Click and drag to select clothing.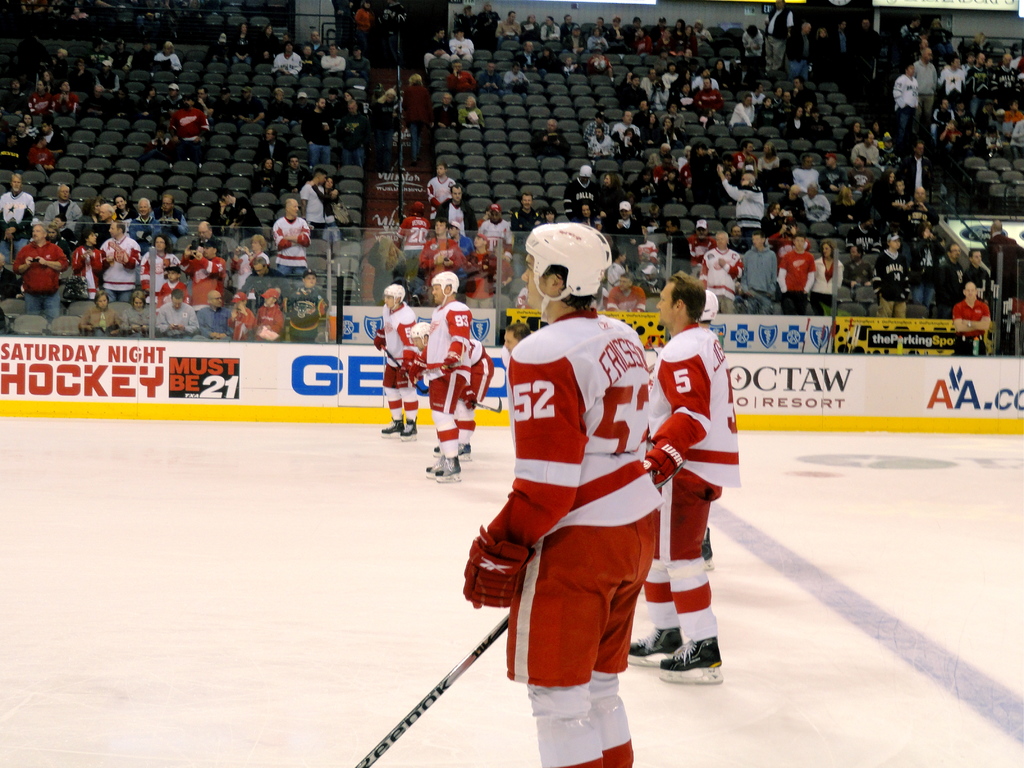
Selection: box=[13, 237, 57, 308].
